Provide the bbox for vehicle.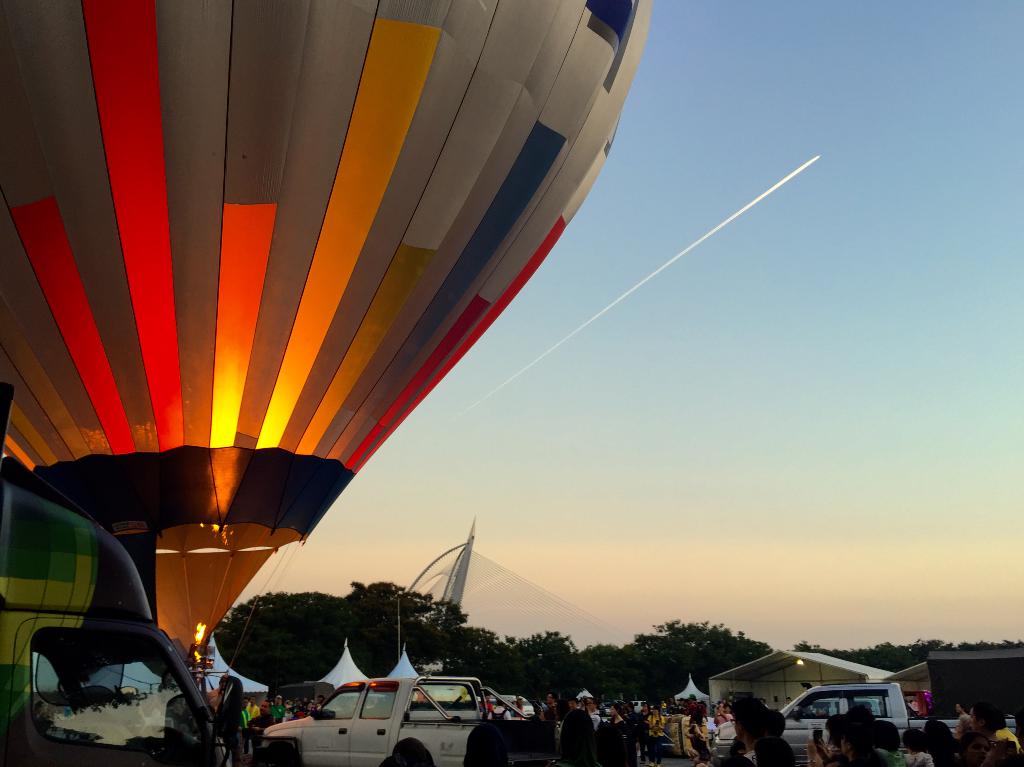
(262,675,534,766).
